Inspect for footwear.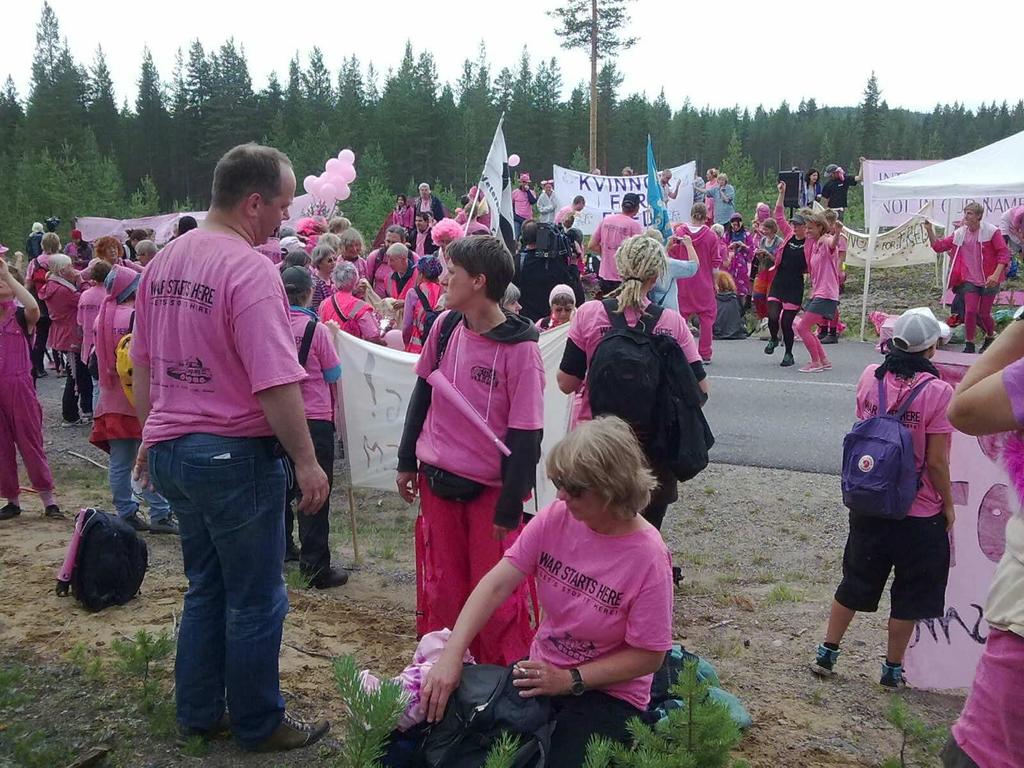
Inspection: [763,337,776,352].
